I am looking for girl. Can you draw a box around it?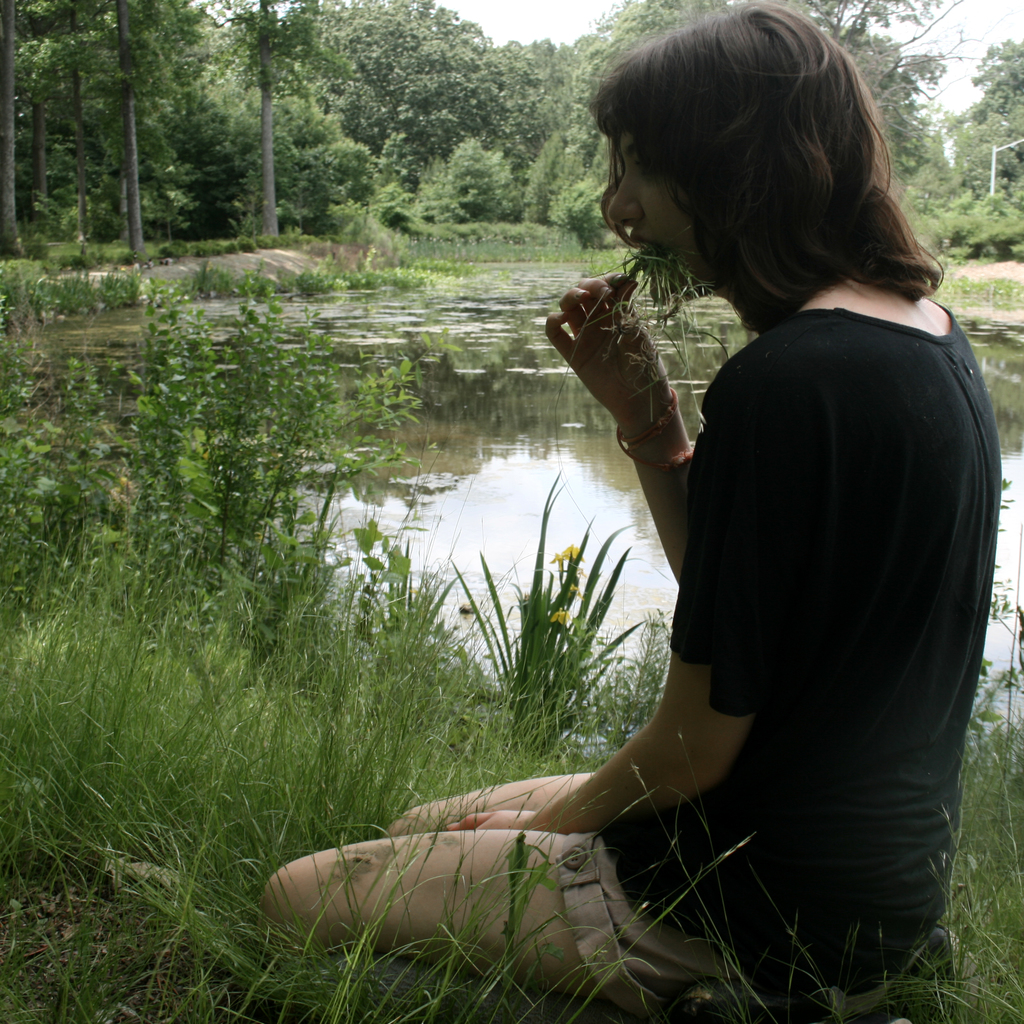
Sure, the bounding box is [left=262, top=3, right=1003, bottom=1022].
